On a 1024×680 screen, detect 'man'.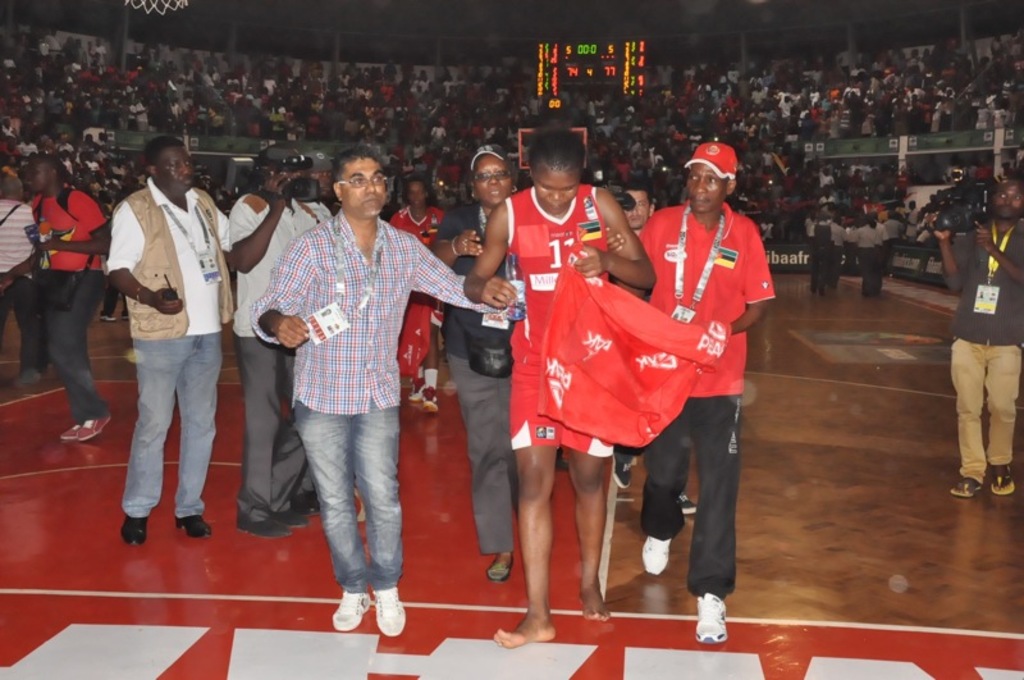
box=[940, 159, 1018, 496].
